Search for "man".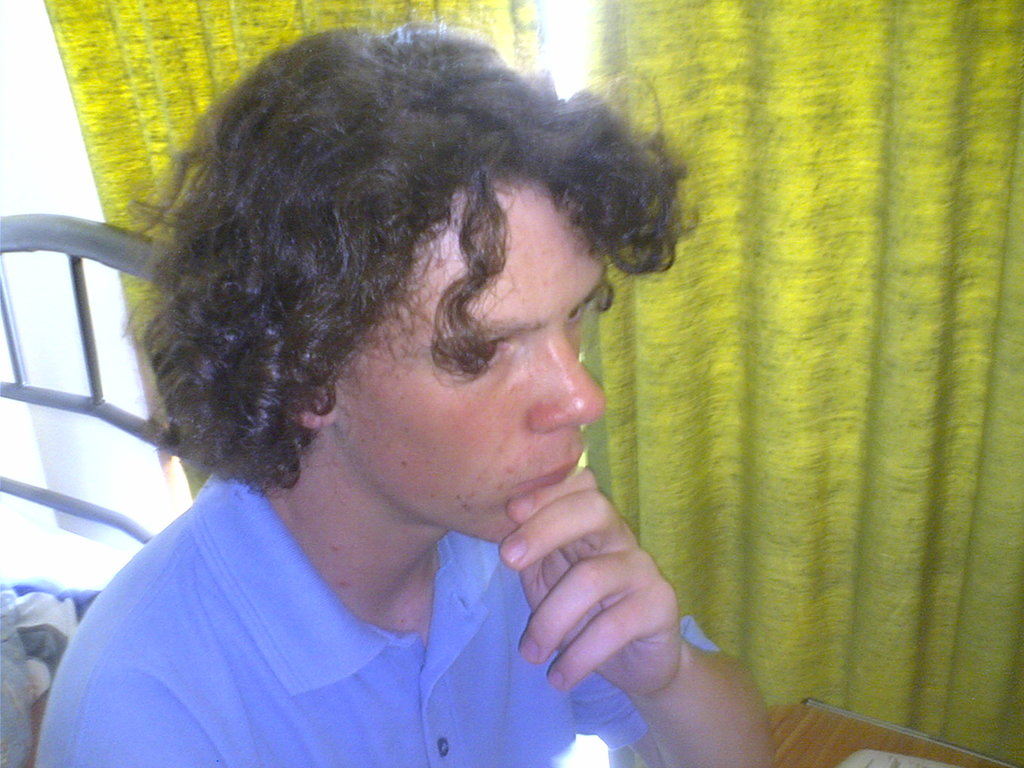
Found at select_region(29, 27, 773, 767).
